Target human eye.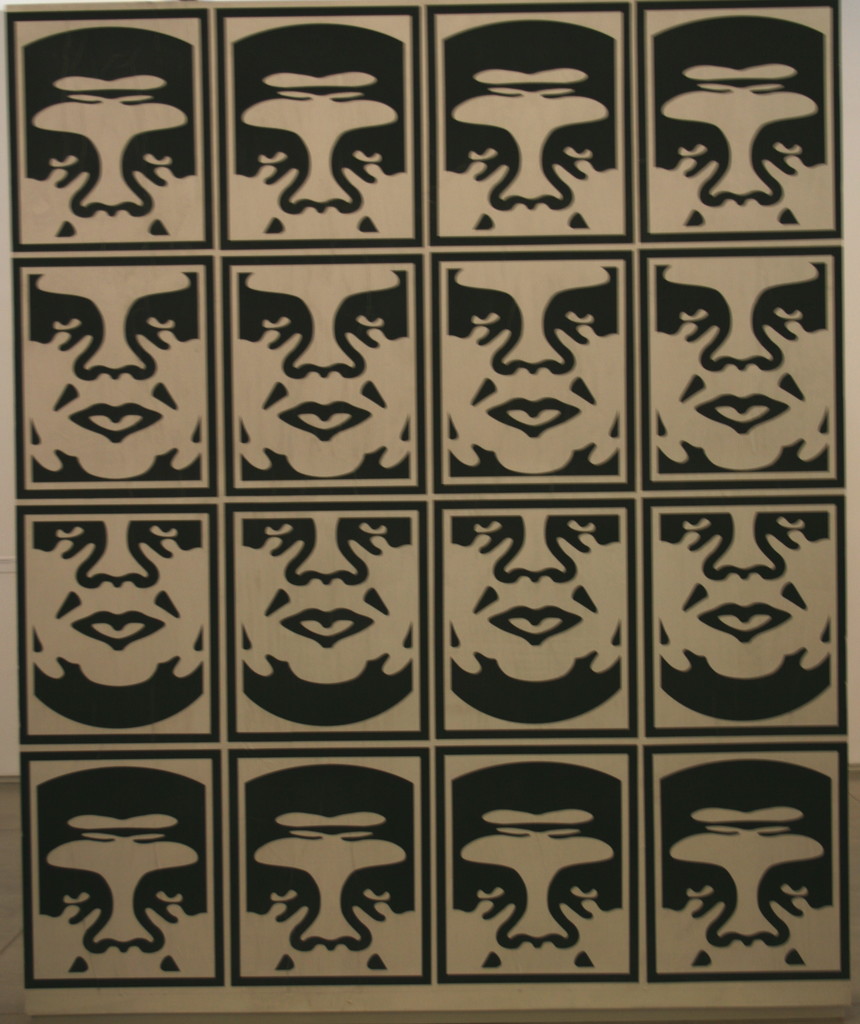
Target region: {"left": 672, "top": 877, "right": 713, "bottom": 903}.
